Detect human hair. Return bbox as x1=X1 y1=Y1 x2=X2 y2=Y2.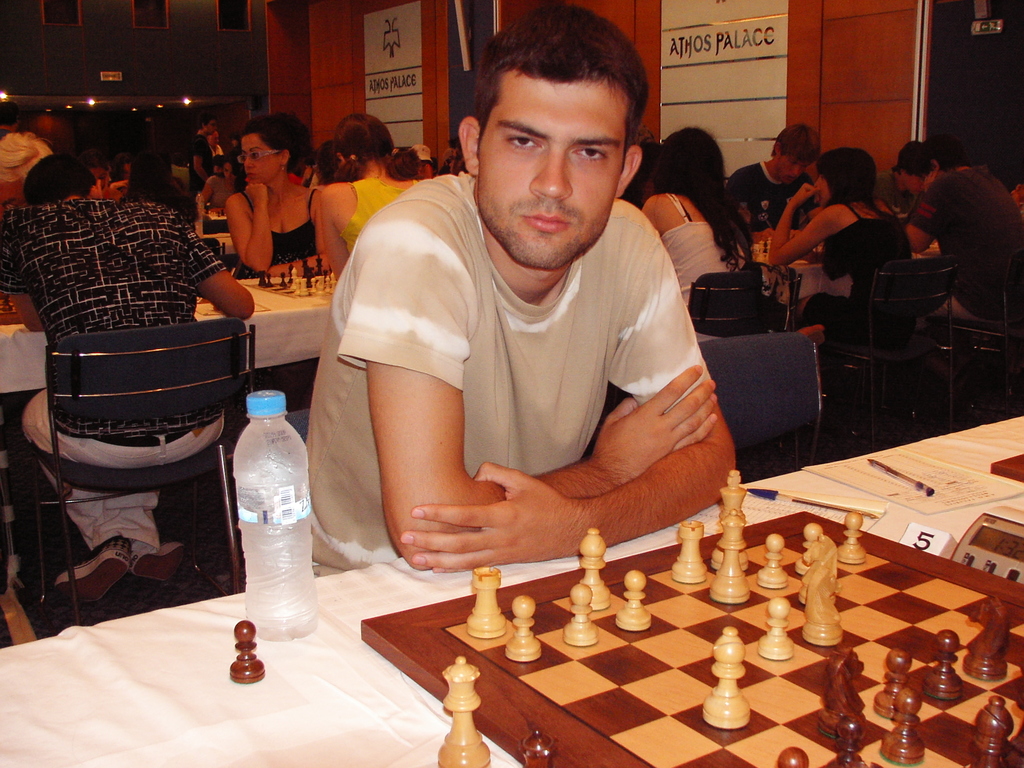
x1=239 y1=110 x2=305 y2=177.
